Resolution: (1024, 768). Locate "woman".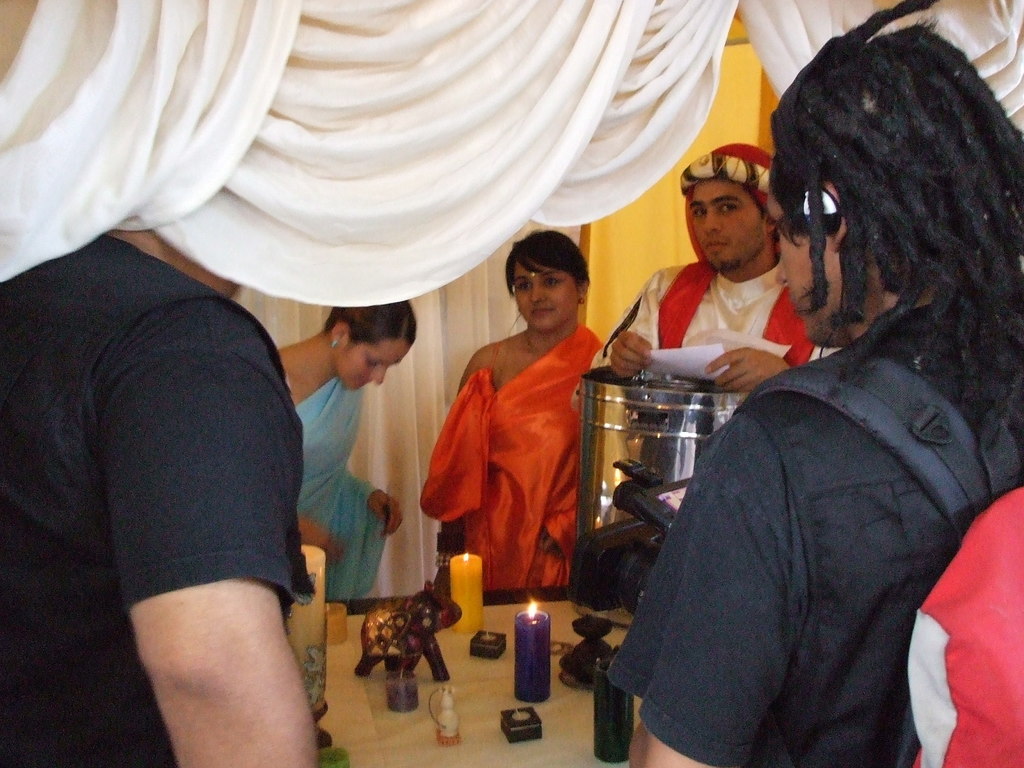
(x1=272, y1=302, x2=421, y2=602).
